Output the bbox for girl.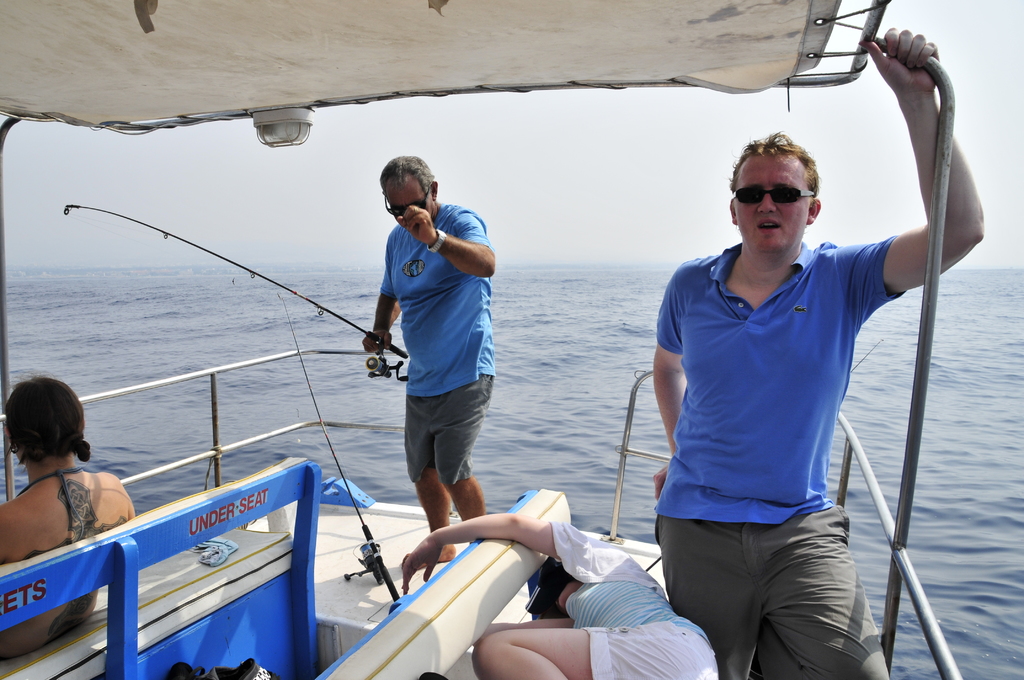
detection(0, 371, 139, 667).
